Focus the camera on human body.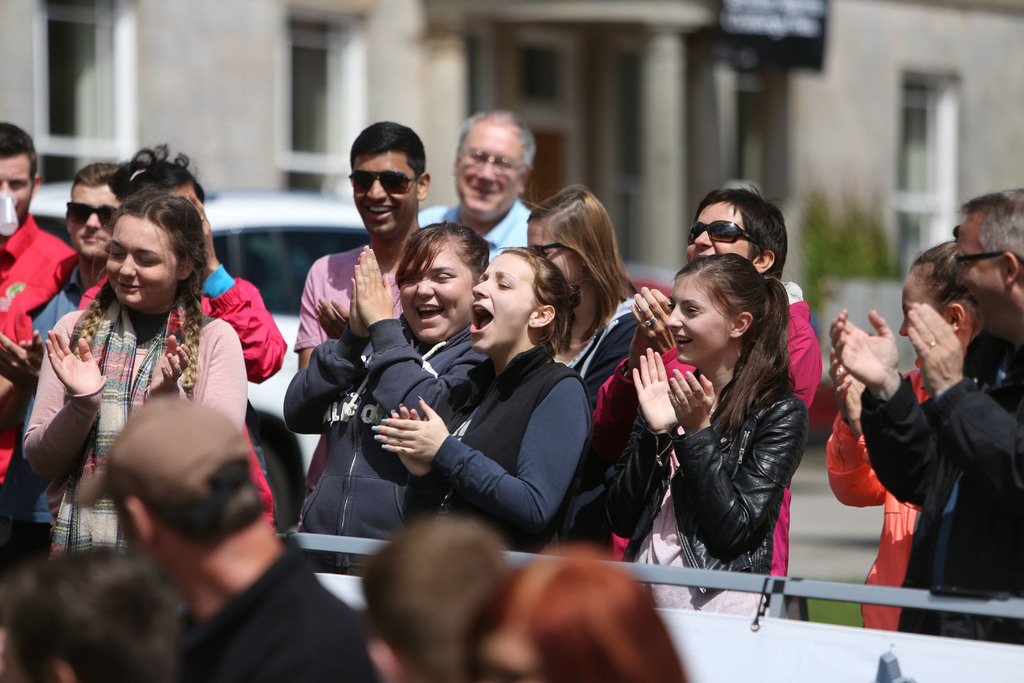
Focus region: <box>360,518,523,682</box>.
